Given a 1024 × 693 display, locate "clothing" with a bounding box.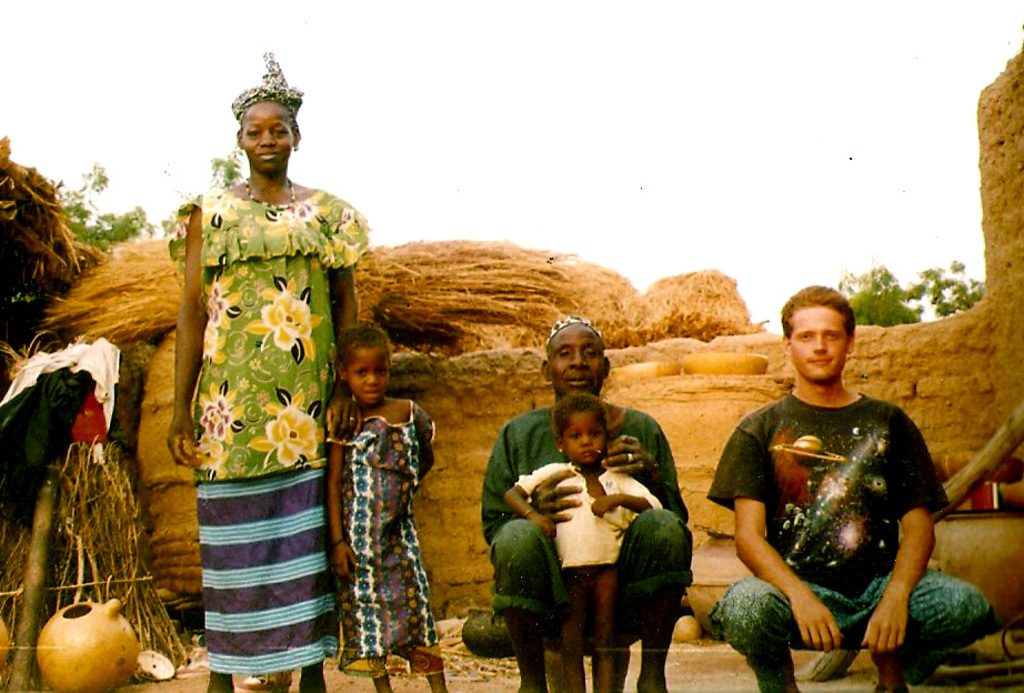
Located: <box>328,396,448,680</box>.
